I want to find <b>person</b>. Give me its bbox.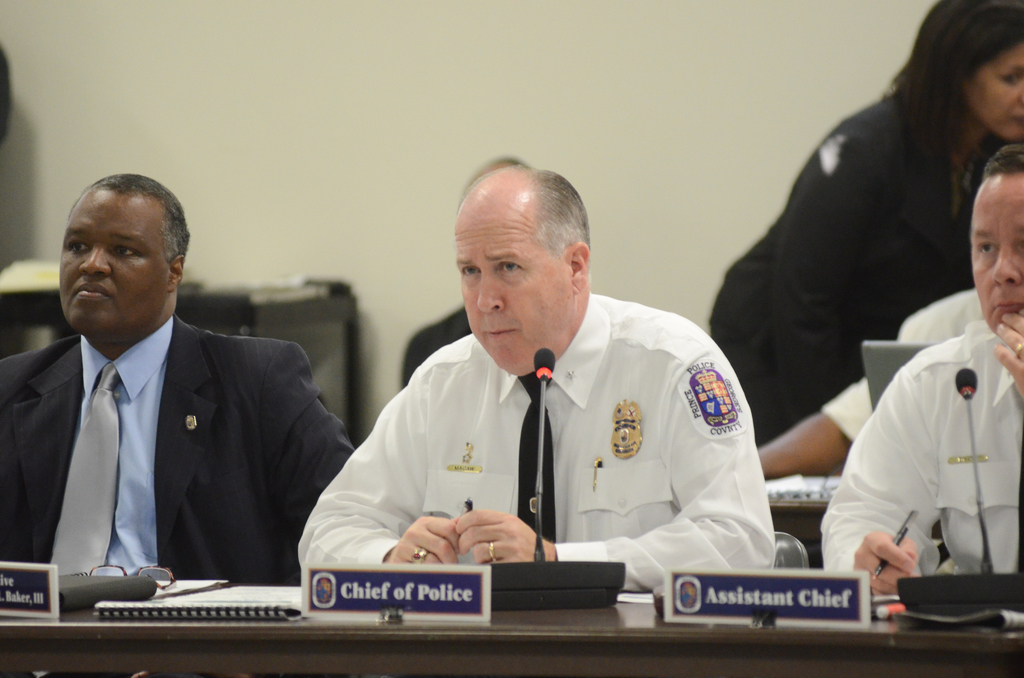
l=312, t=163, r=769, b=632.
